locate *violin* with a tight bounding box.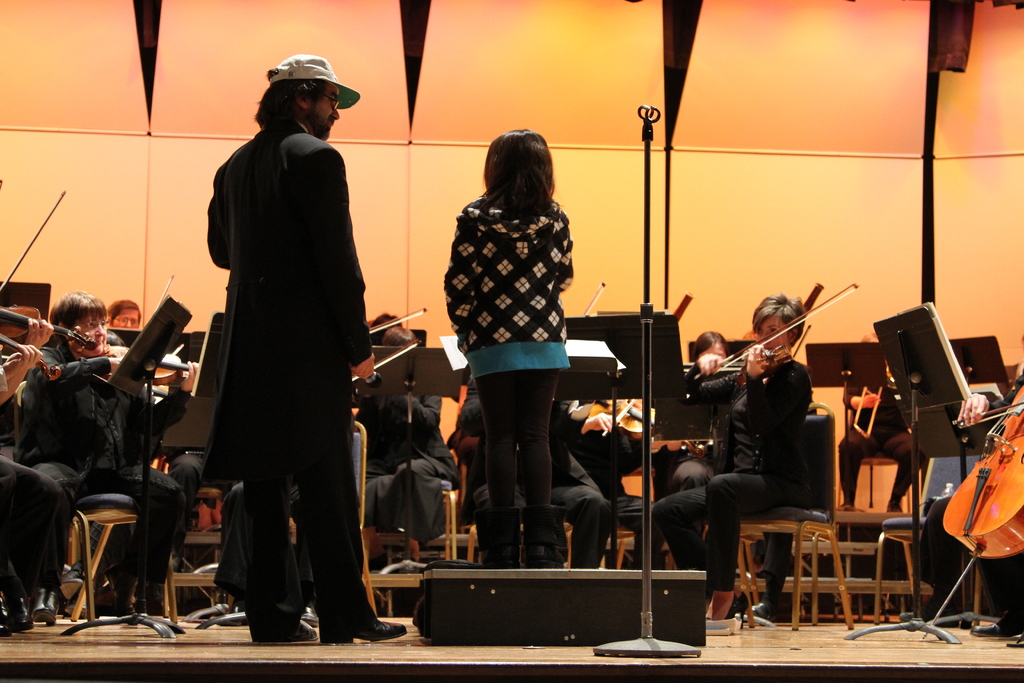
Rect(100, 344, 201, 385).
